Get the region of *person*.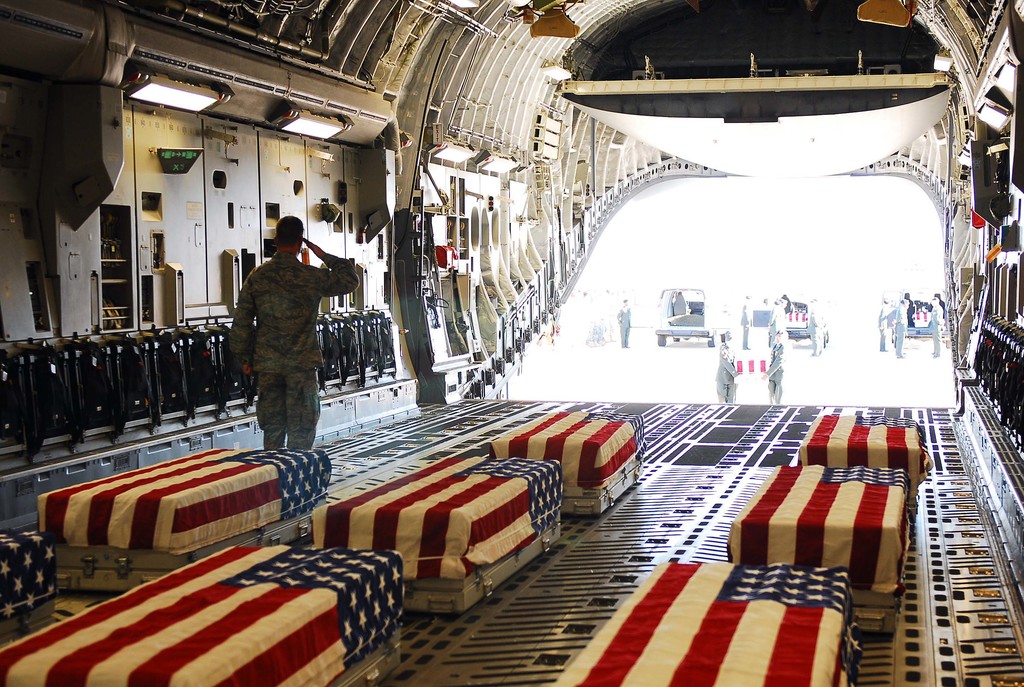
[x1=618, y1=301, x2=629, y2=350].
